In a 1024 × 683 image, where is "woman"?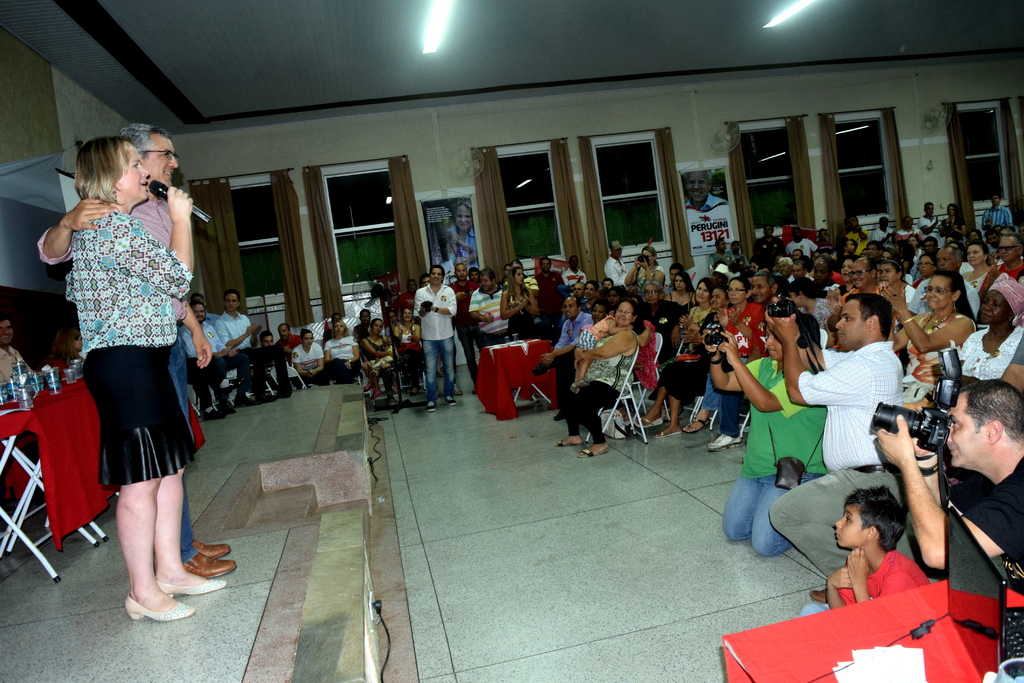
bbox=[780, 279, 835, 327].
